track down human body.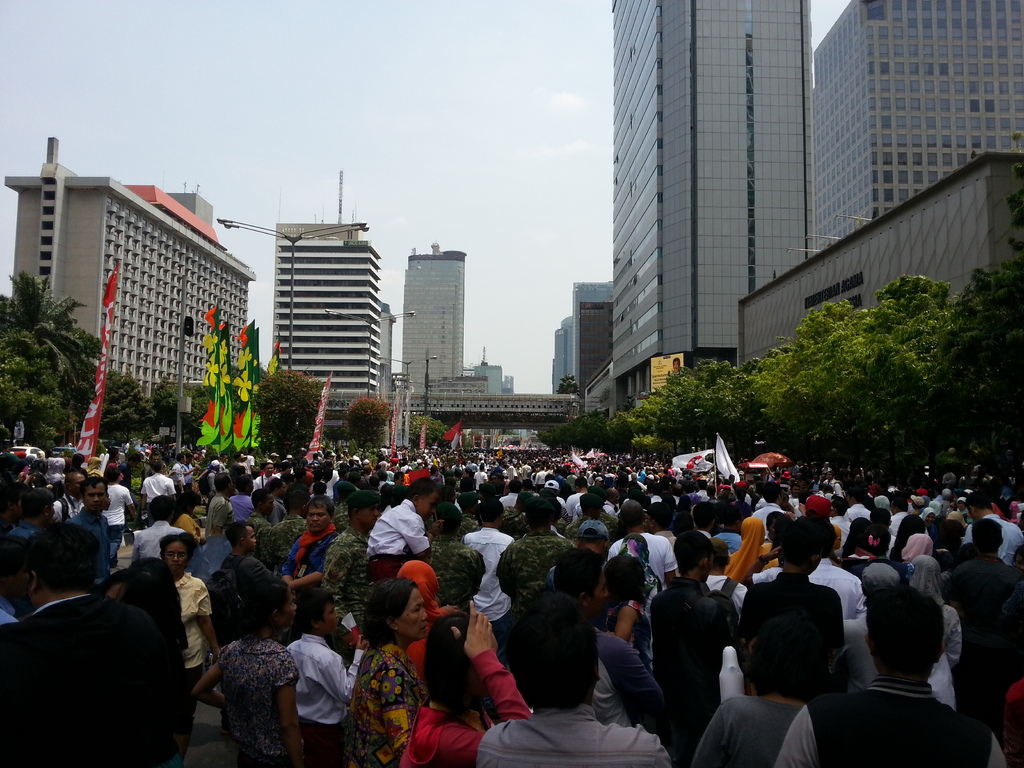
Tracked to 452, 461, 466, 472.
